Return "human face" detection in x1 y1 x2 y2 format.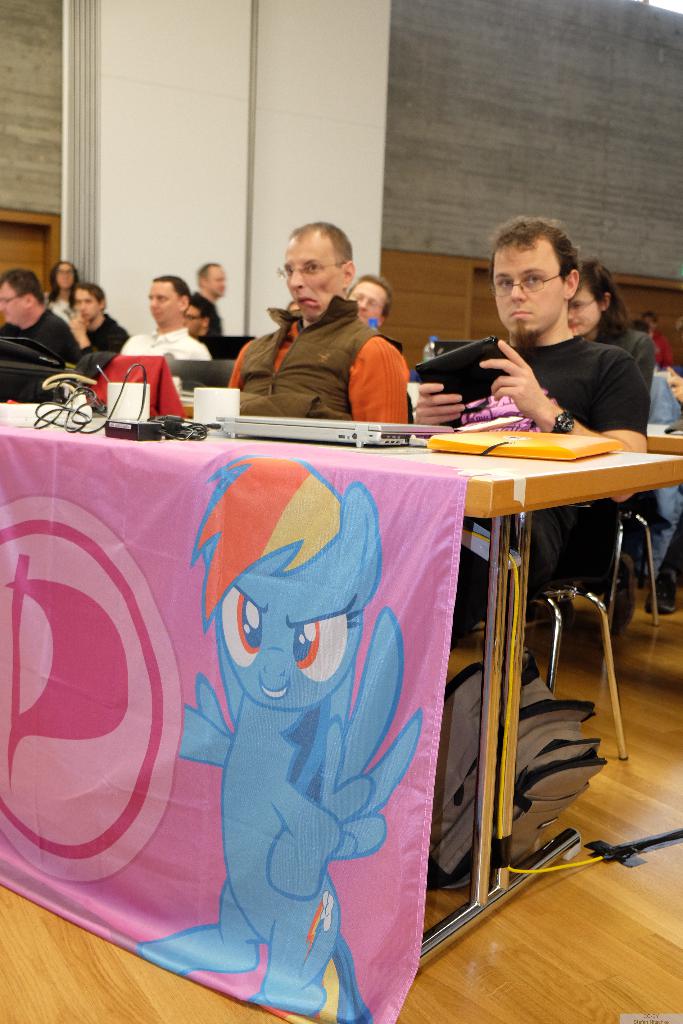
565 284 598 330.
